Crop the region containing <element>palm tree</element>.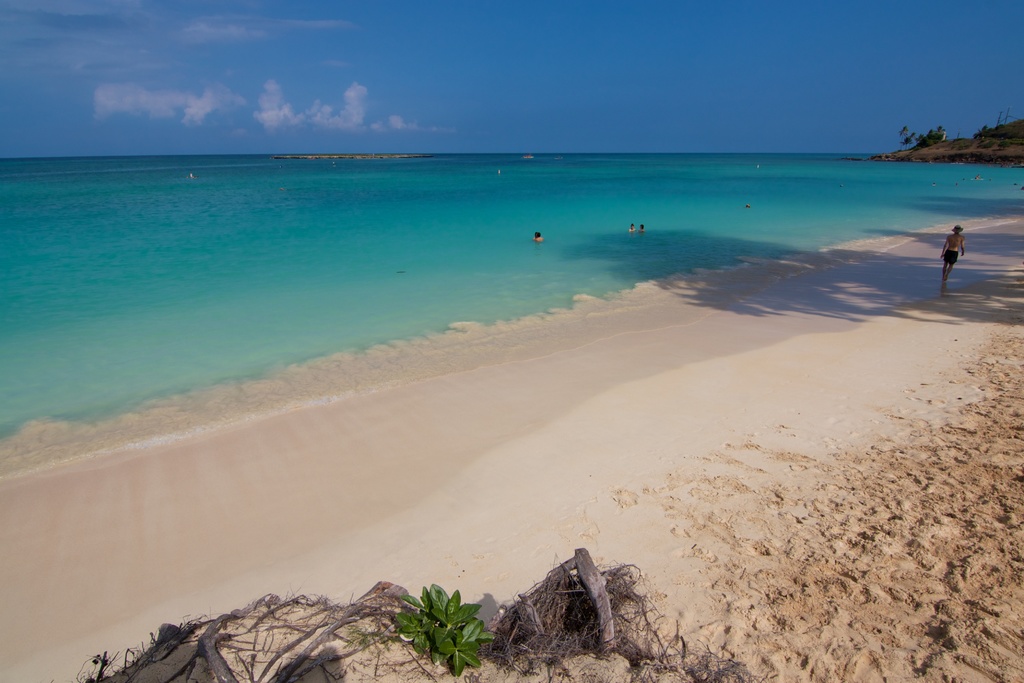
Crop region: crop(895, 127, 907, 151).
